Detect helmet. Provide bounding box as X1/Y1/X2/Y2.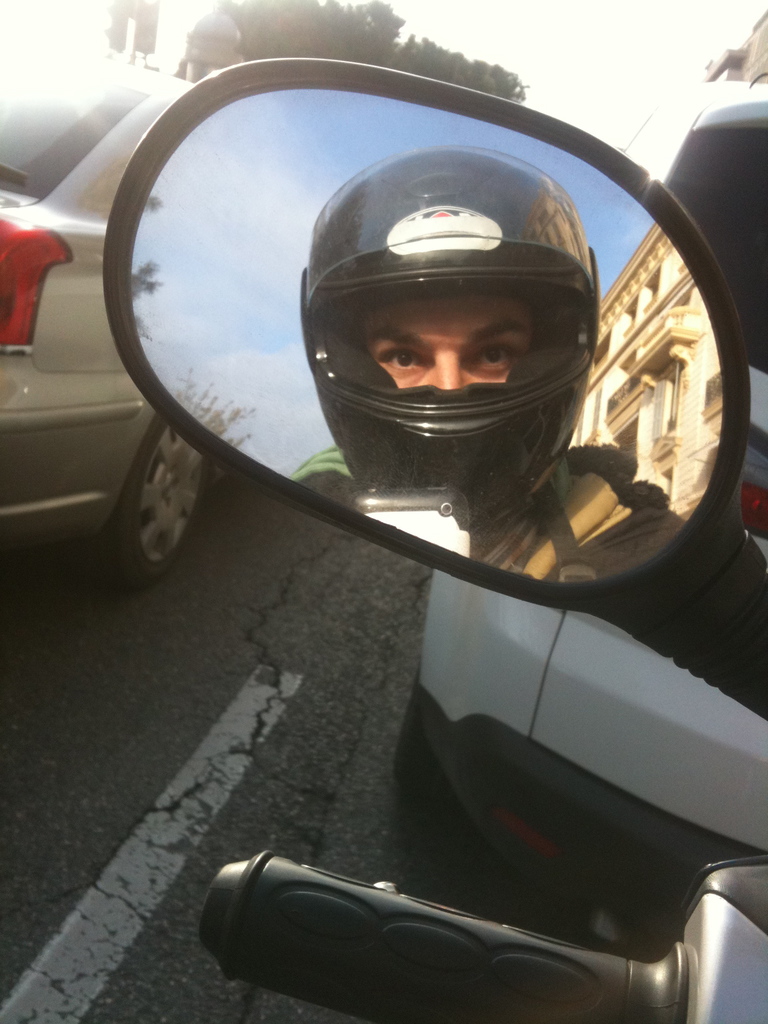
283/141/637/495.
